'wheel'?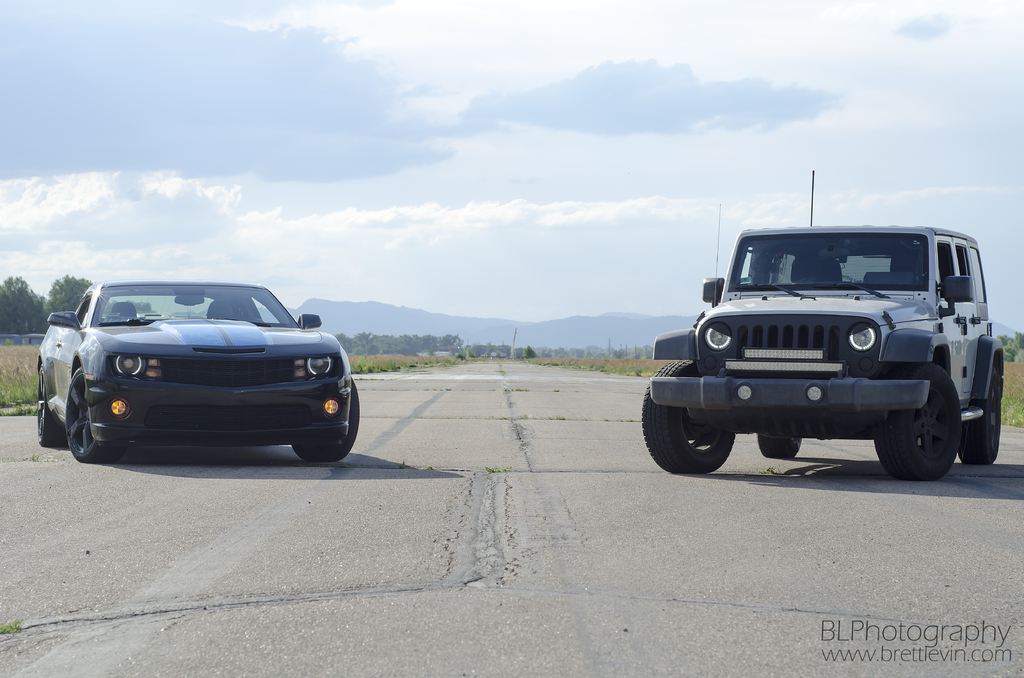
box(641, 358, 735, 475)
